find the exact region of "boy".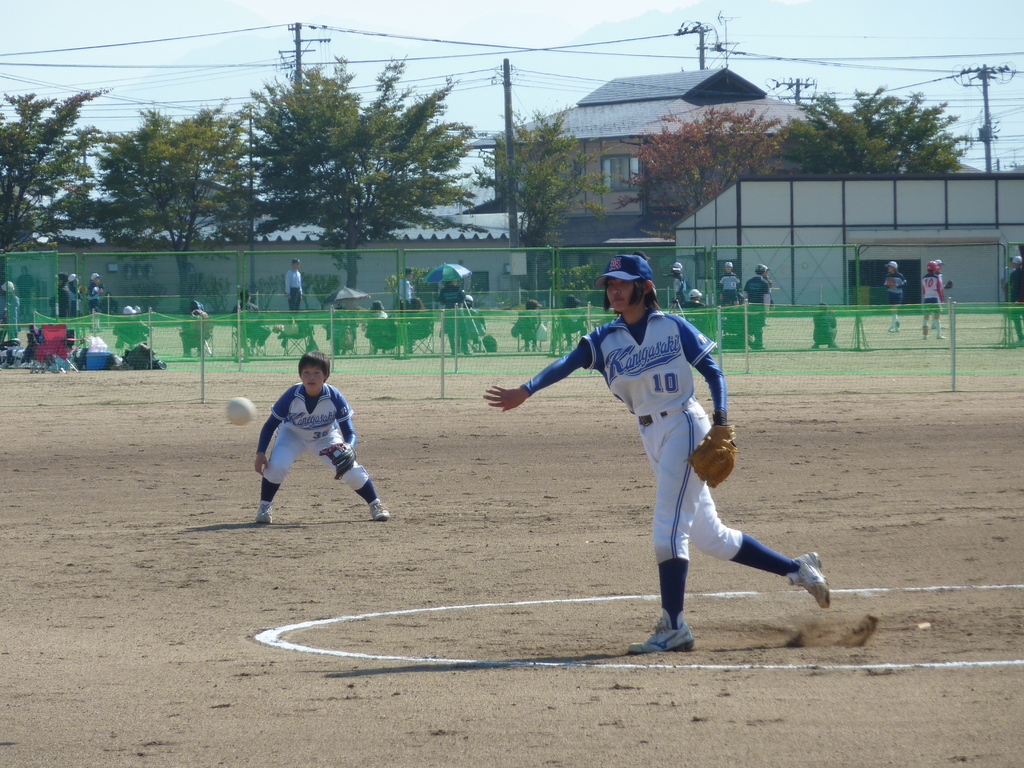
Exact region: [left=481, top=250, right=833, bottom=652].
